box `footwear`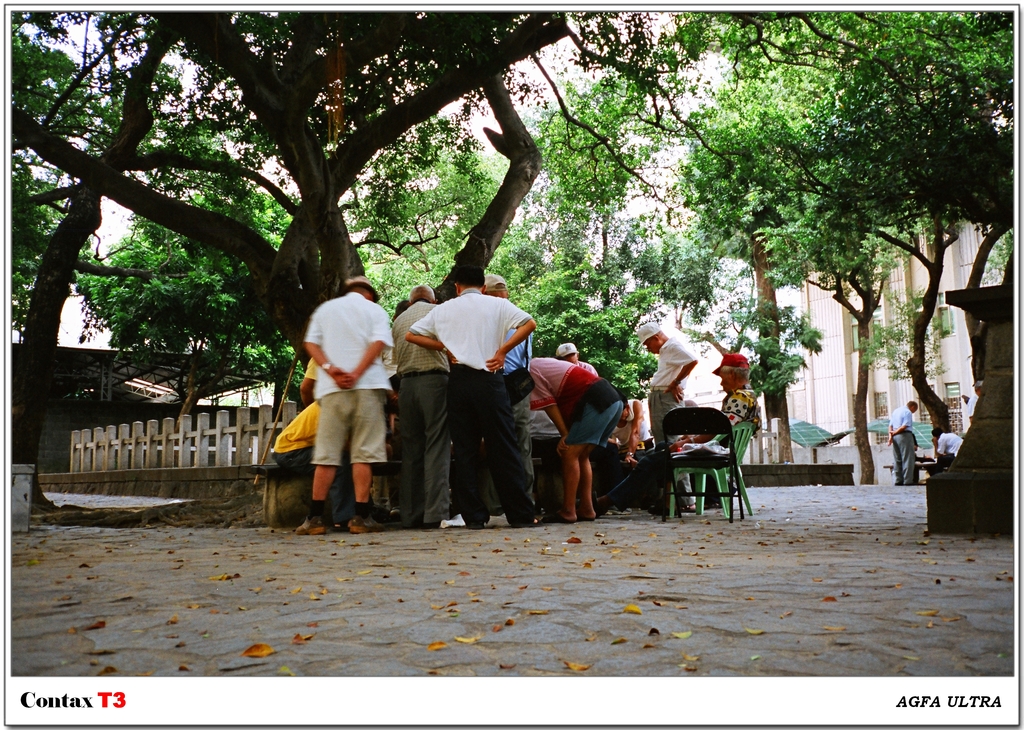
bbox=[484, 512, 508, 526]
